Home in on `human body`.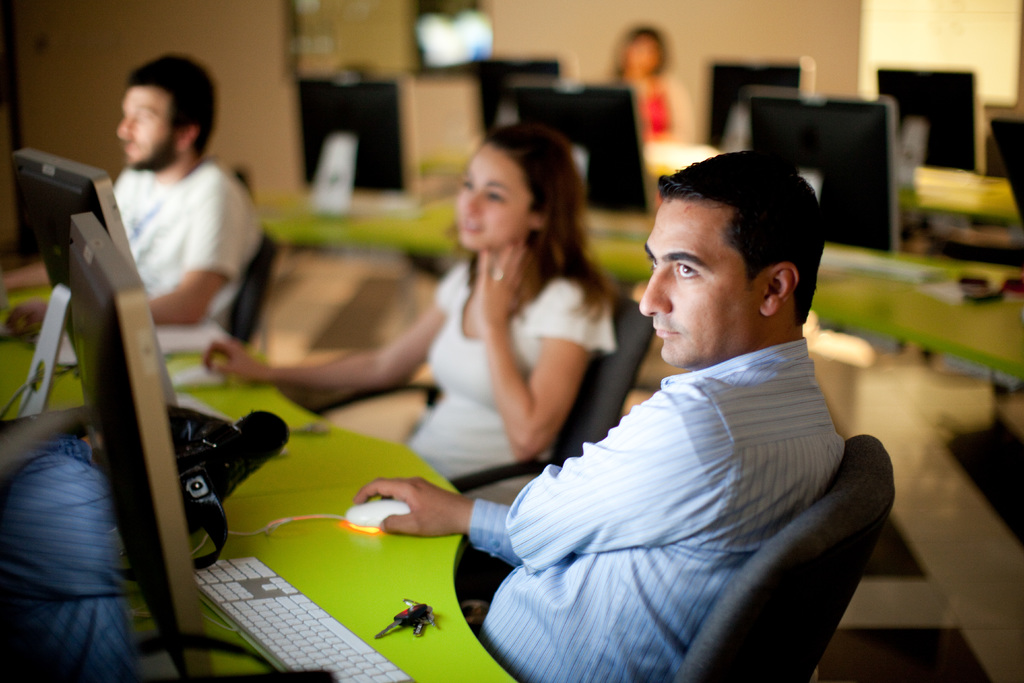
Homed in at {"left": 200, "top": 114, "right": 619, "bottom": 501}.
